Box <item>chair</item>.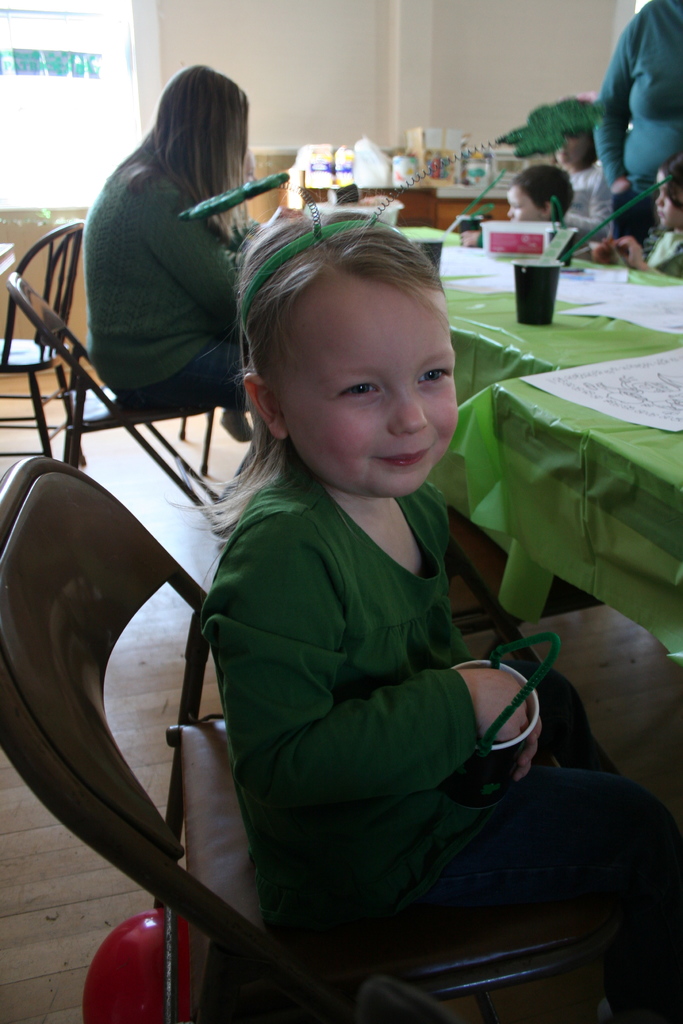
rect(0, 216, 88, 466).
